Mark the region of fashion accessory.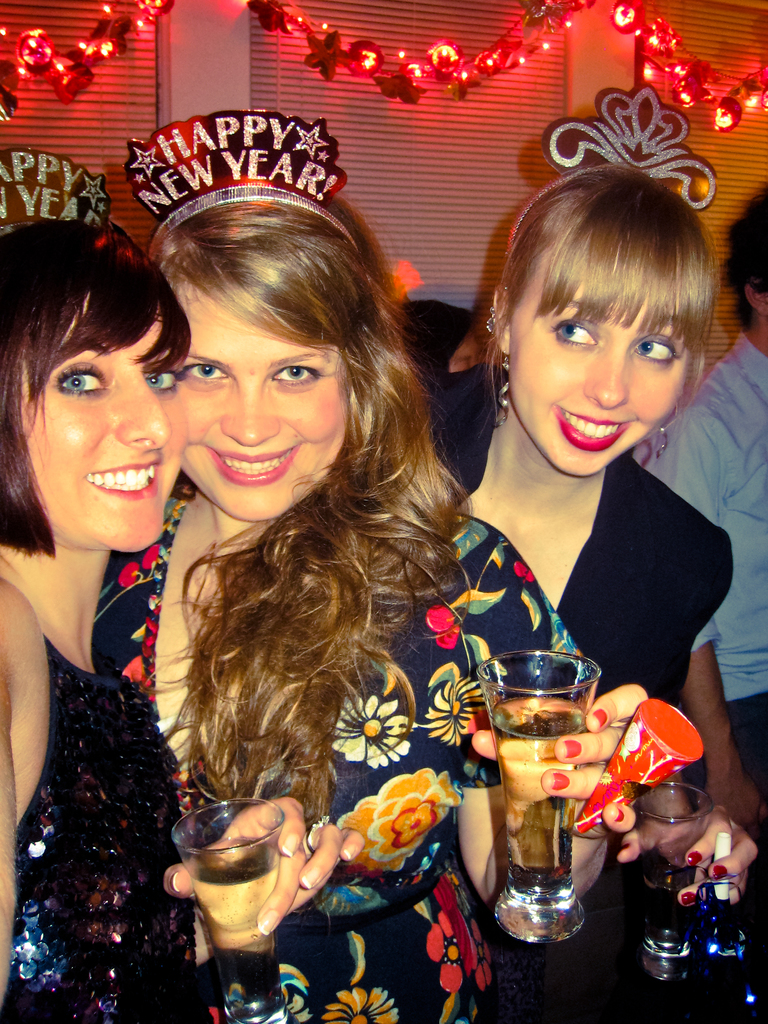
Region: [left=508, top=80, right=719, bottom=252].
